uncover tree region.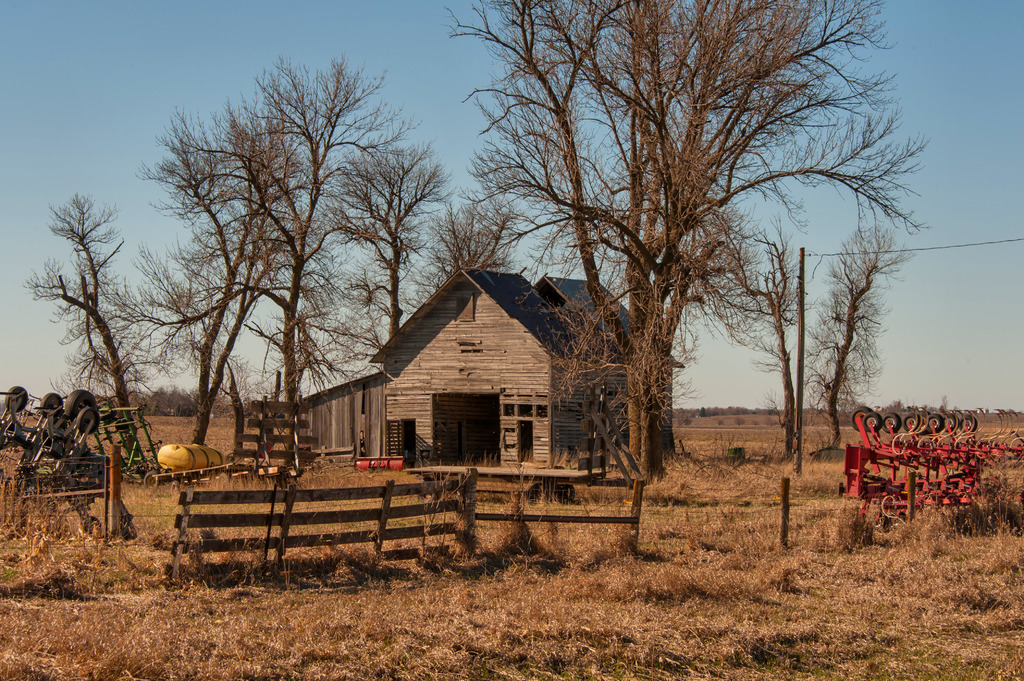
Uncovered: [x1=410, y1=0, x2=912, y2=533].
